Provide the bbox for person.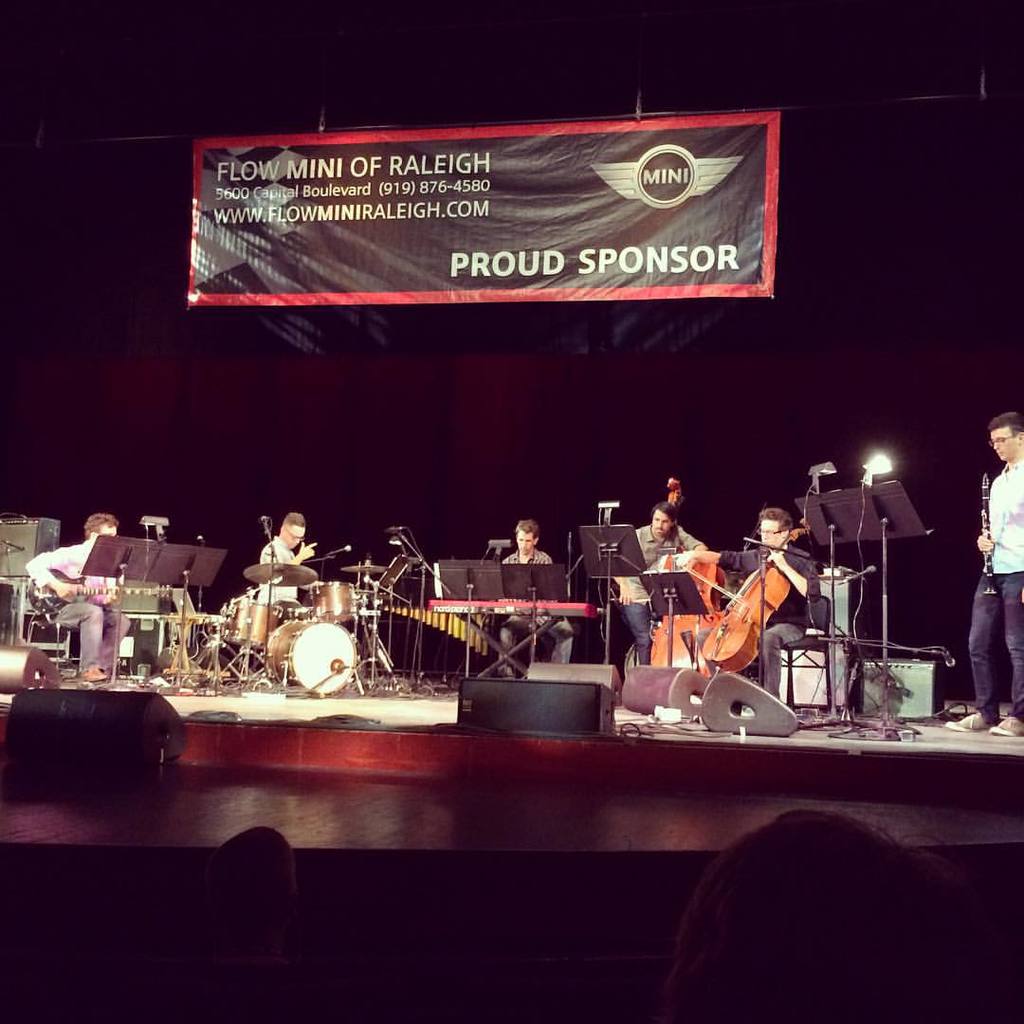
(30, 505, 145, 680).
